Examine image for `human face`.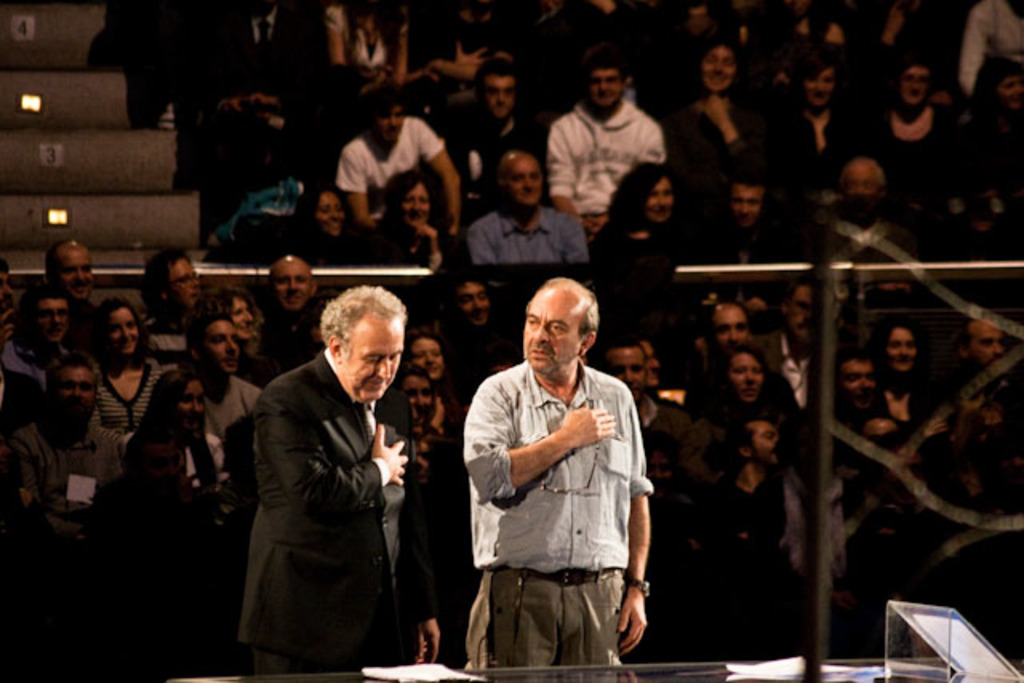
Examination result: box=[842, 358, 874, 413].
